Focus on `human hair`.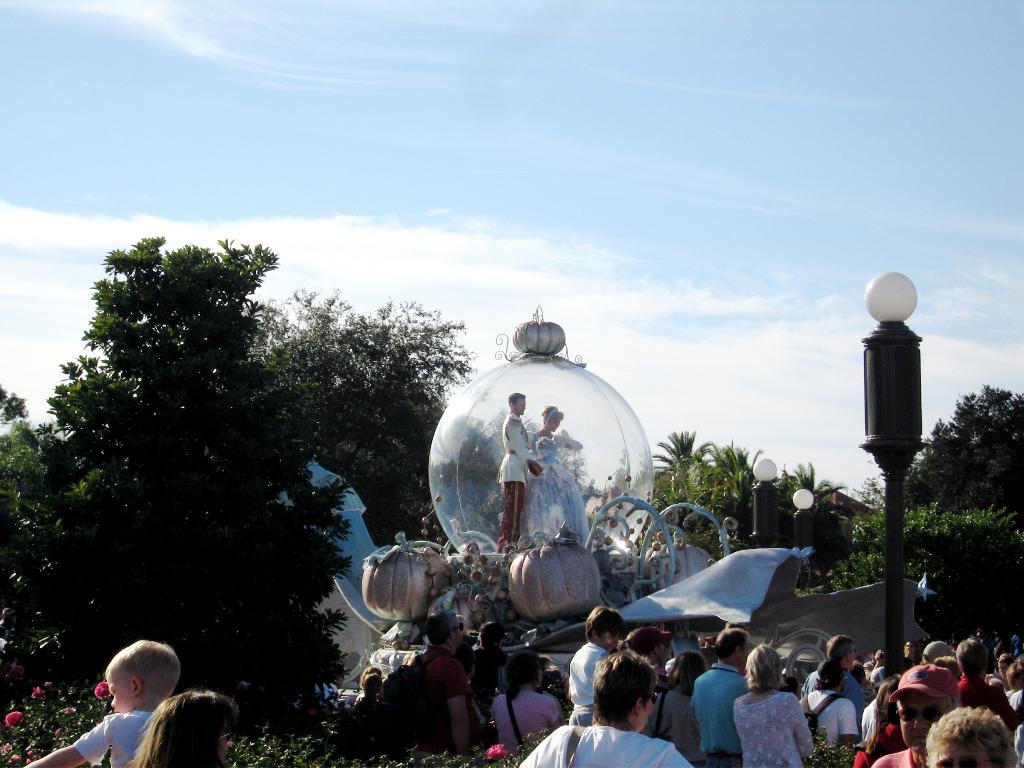
Focused at 425:611:466:653.
